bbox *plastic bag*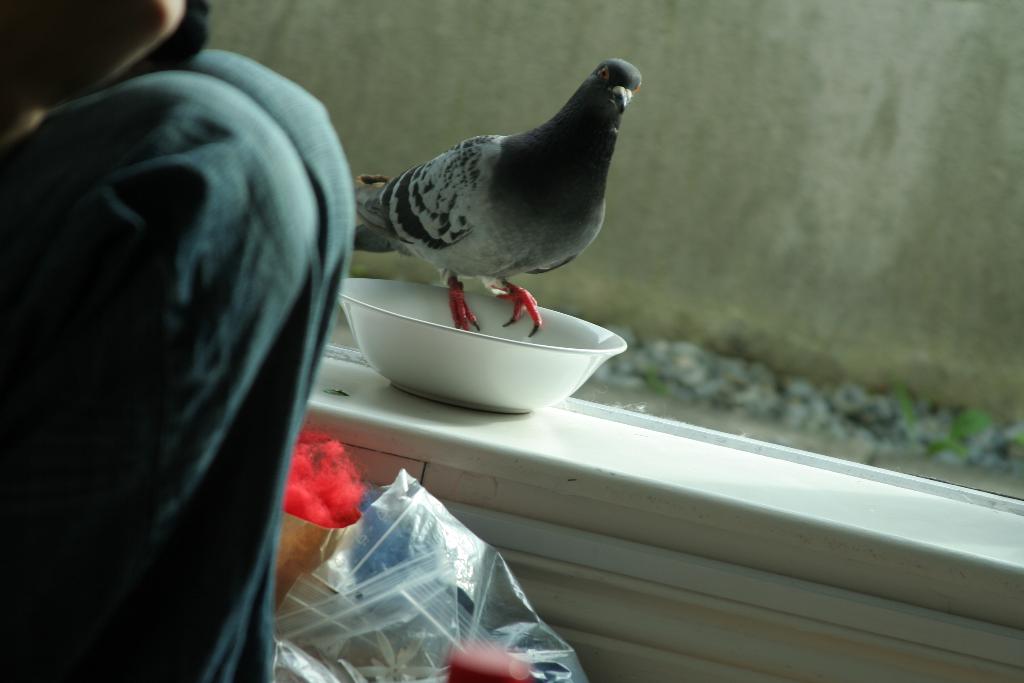
l=274, t=570, r=394, b=682
